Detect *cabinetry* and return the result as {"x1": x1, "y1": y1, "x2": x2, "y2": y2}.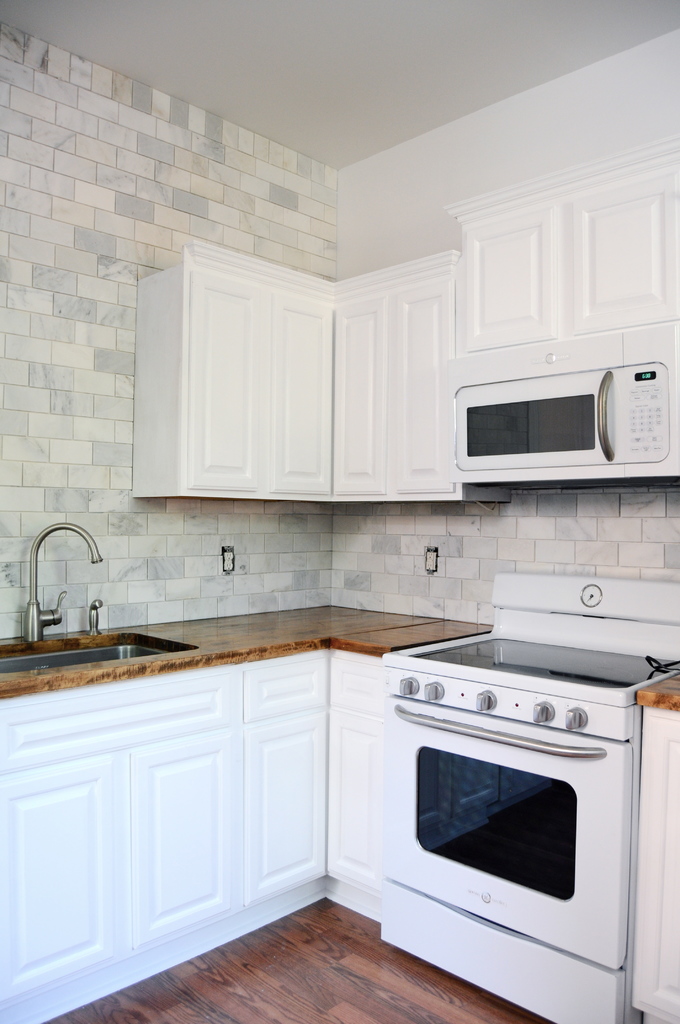
{"x1": 552, "y1": 187, "x2": 679, "y2": 335}.
